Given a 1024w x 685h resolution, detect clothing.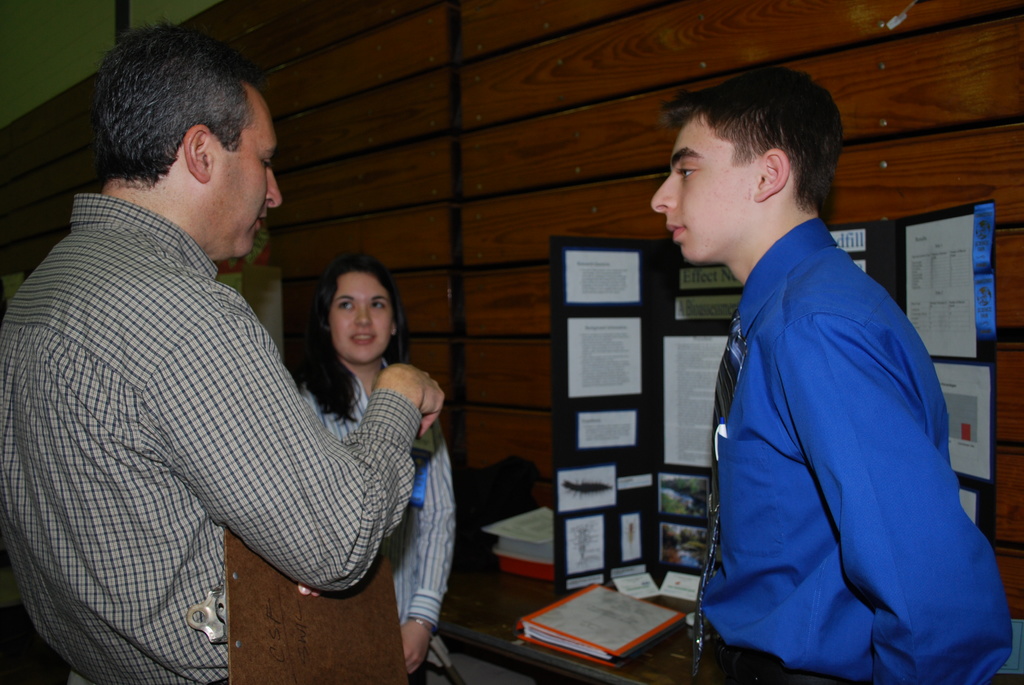
locate(678, 184, 994, 684).
